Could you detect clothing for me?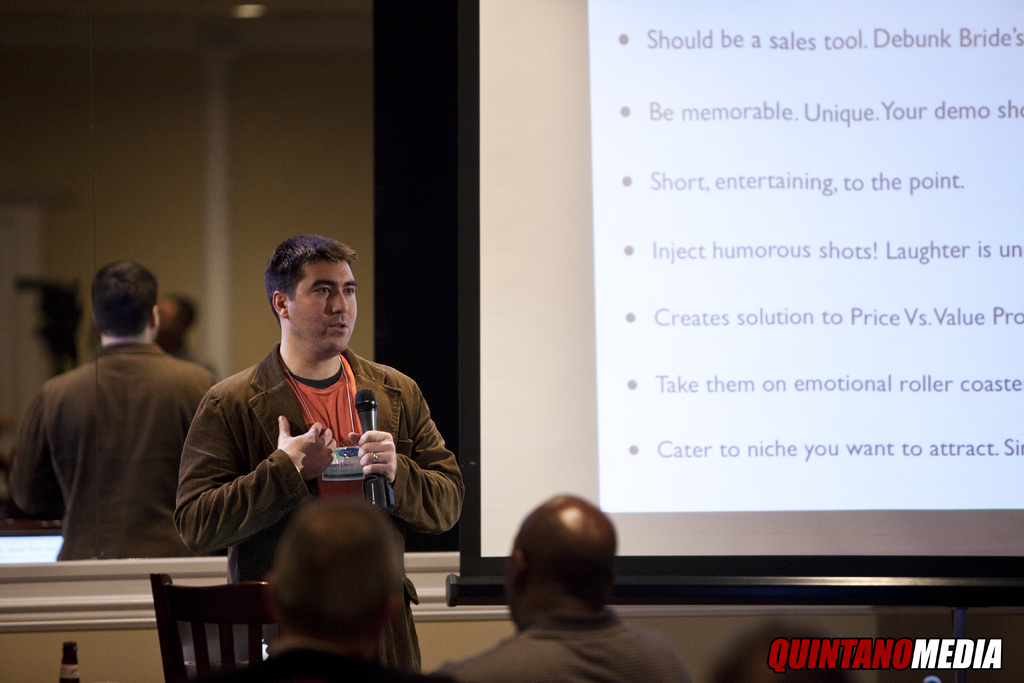
Detection result: (199, 637, 450, 682).
